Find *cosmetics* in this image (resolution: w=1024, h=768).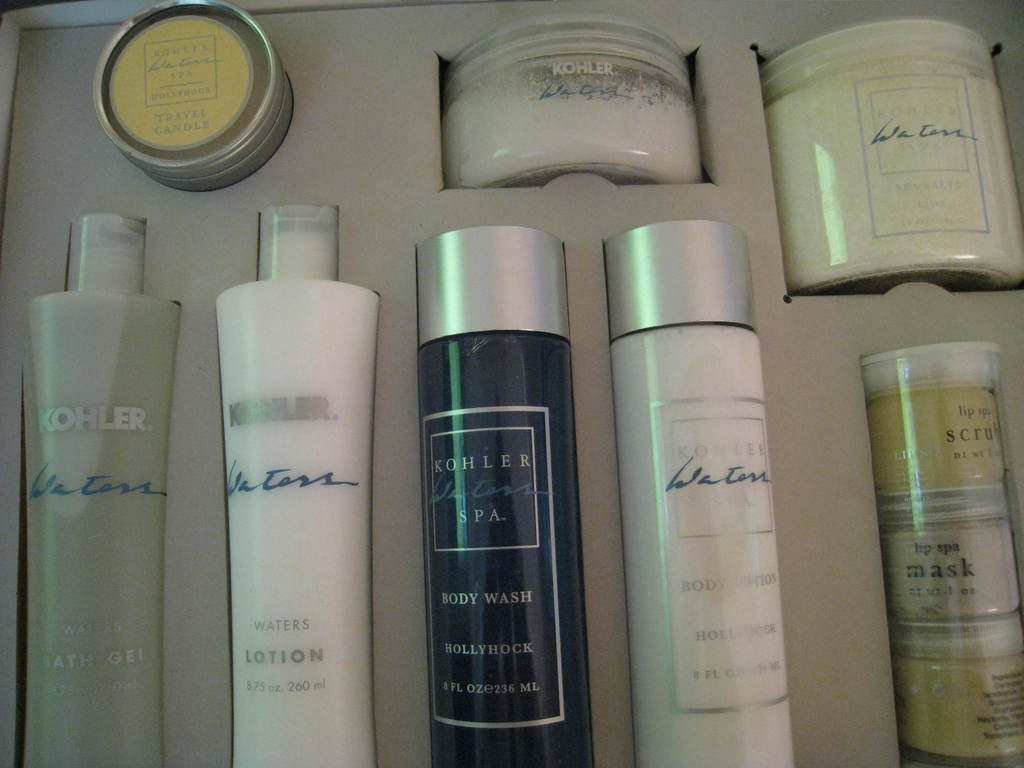
{"left": 397, "top": 183, "right": 595, "bottom": 754}.
